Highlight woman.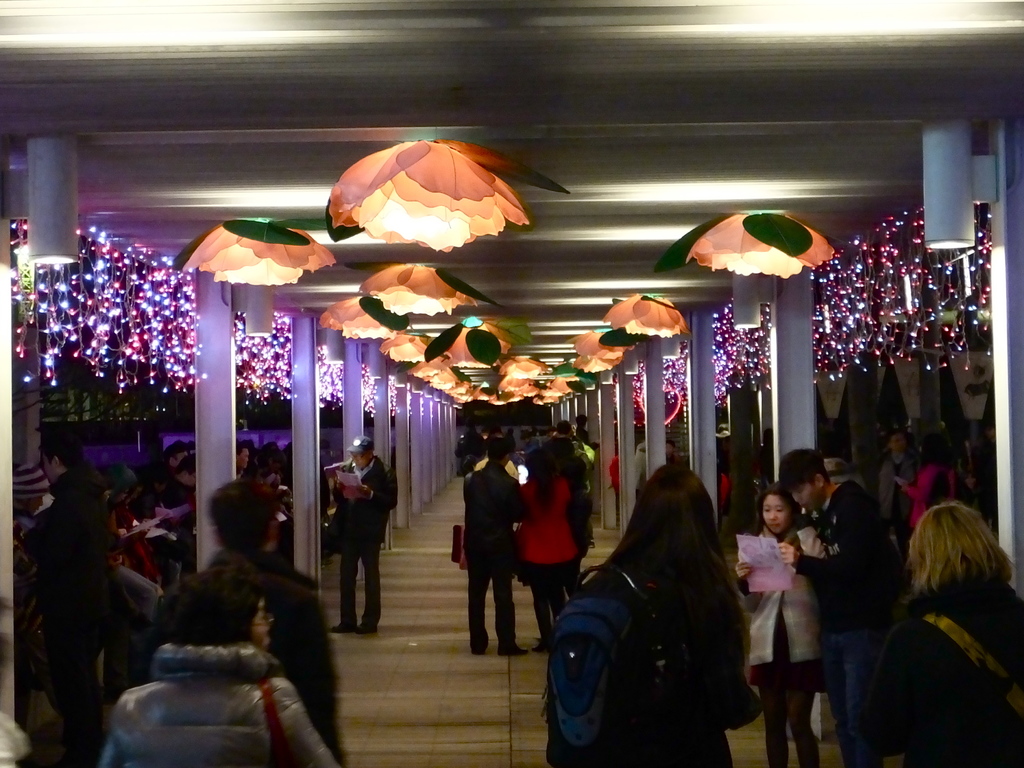
Highlighted region: 897:418:966:544.
